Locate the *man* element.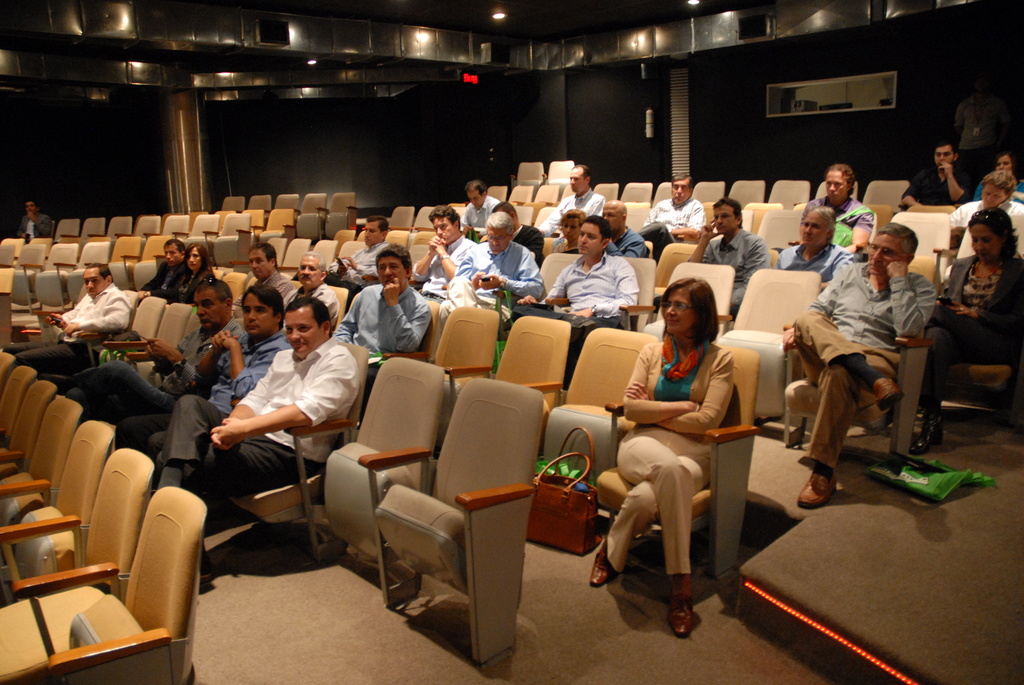
Element bbox: (x1=50, y1=275, x2=244, y2=426).
